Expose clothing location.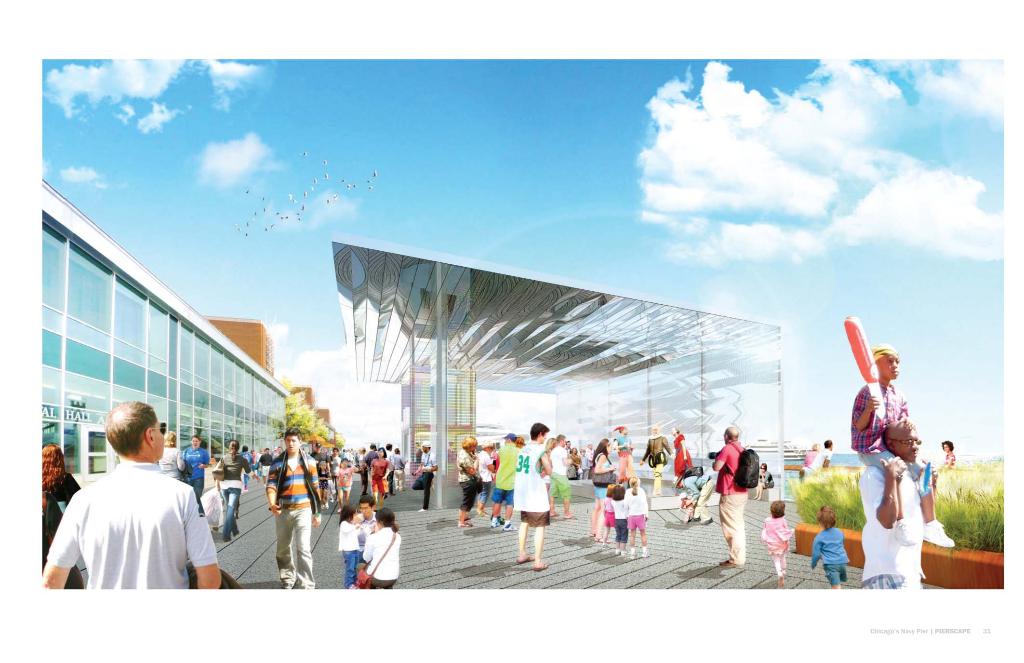
Exposed at select_region(47, 455, 222, 593).
